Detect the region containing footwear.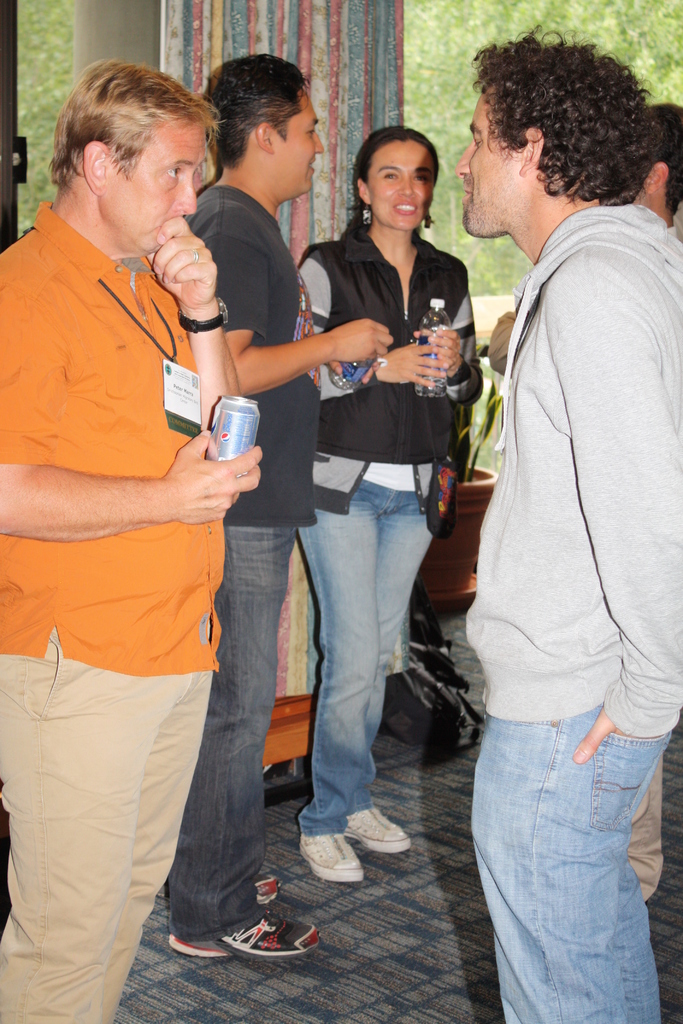
bbox=(160, 909, 317, 951).
